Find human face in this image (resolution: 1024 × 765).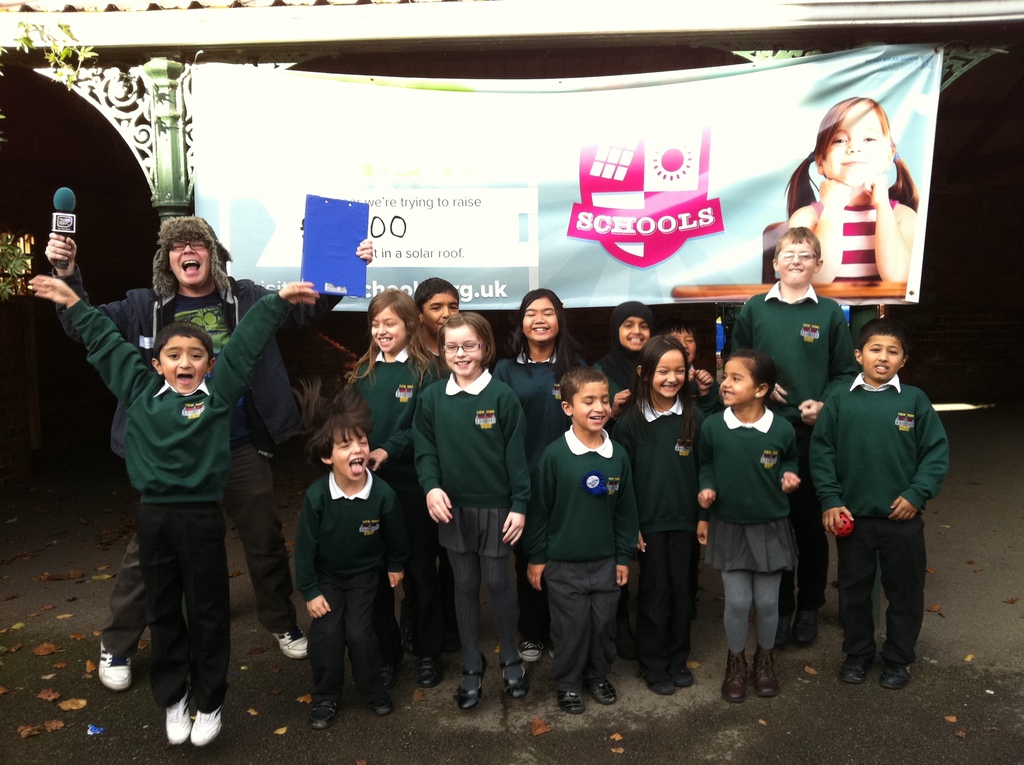
left=527, top=300, right=559, bottom=343.
